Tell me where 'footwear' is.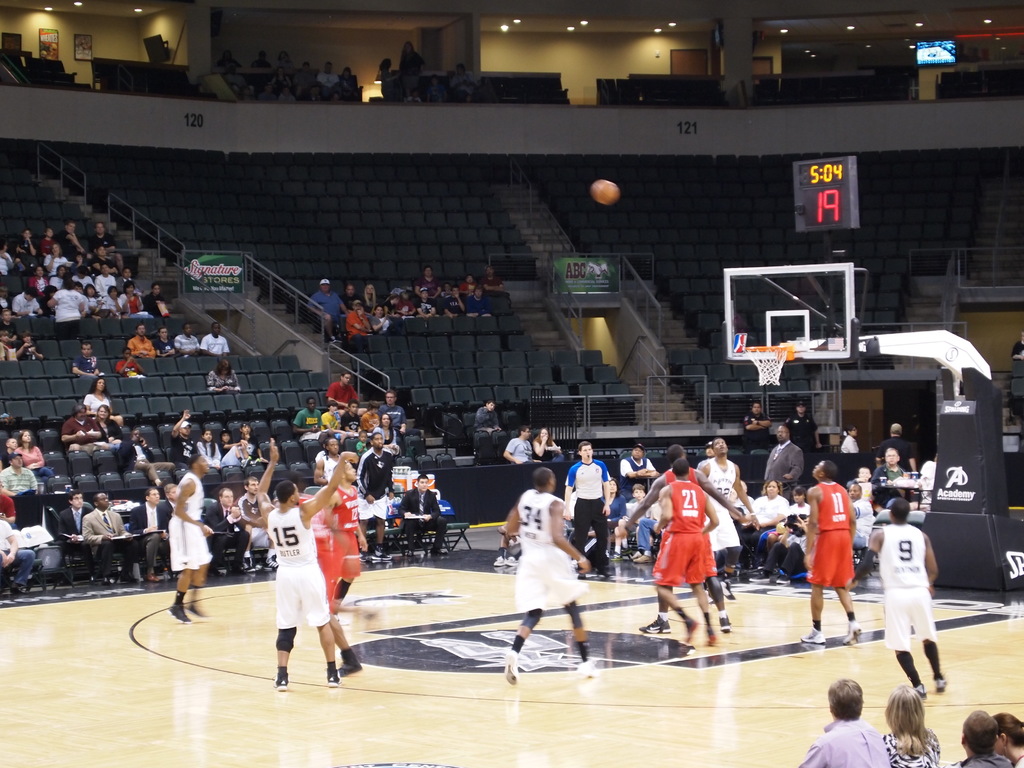
'footwear' is at 371, 547, 390, 559.
